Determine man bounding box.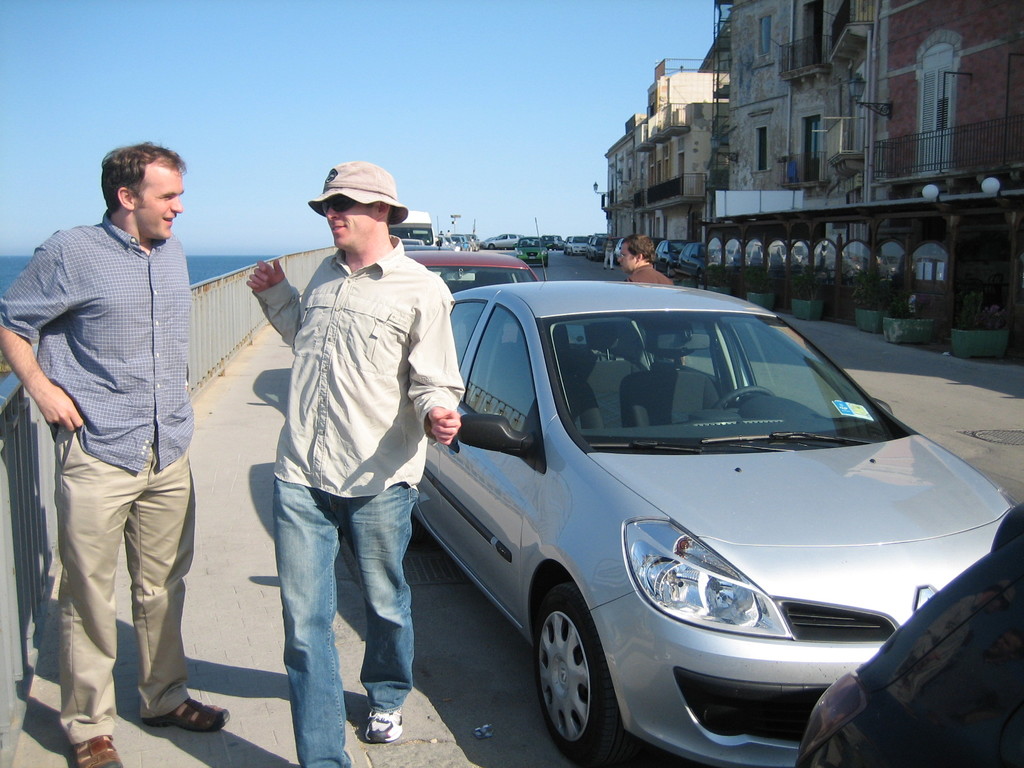
Determined: <region>22, 130, 216, 749</region>.
